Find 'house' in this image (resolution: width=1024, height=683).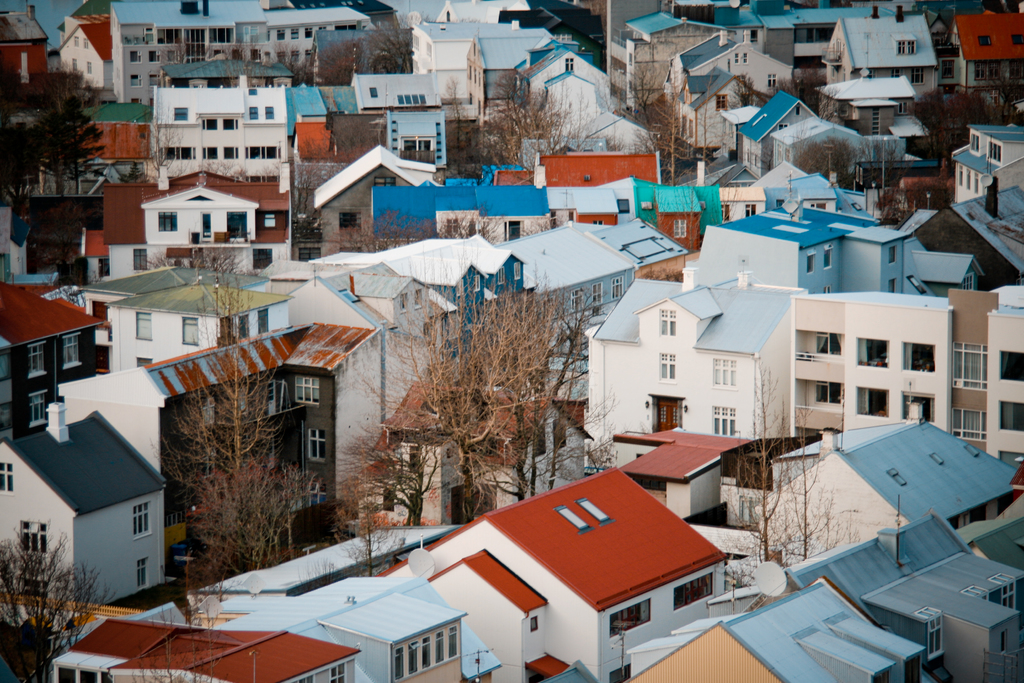
1/0/60/86.
